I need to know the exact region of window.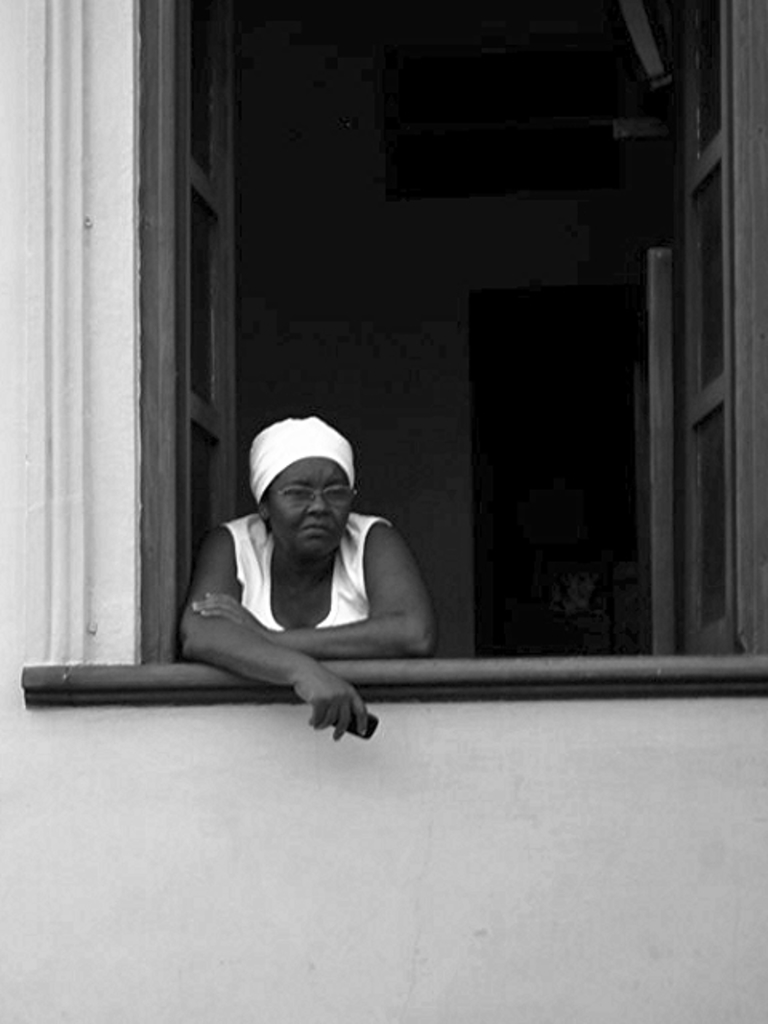
Region: Rect(117, 0, 766, 666).
